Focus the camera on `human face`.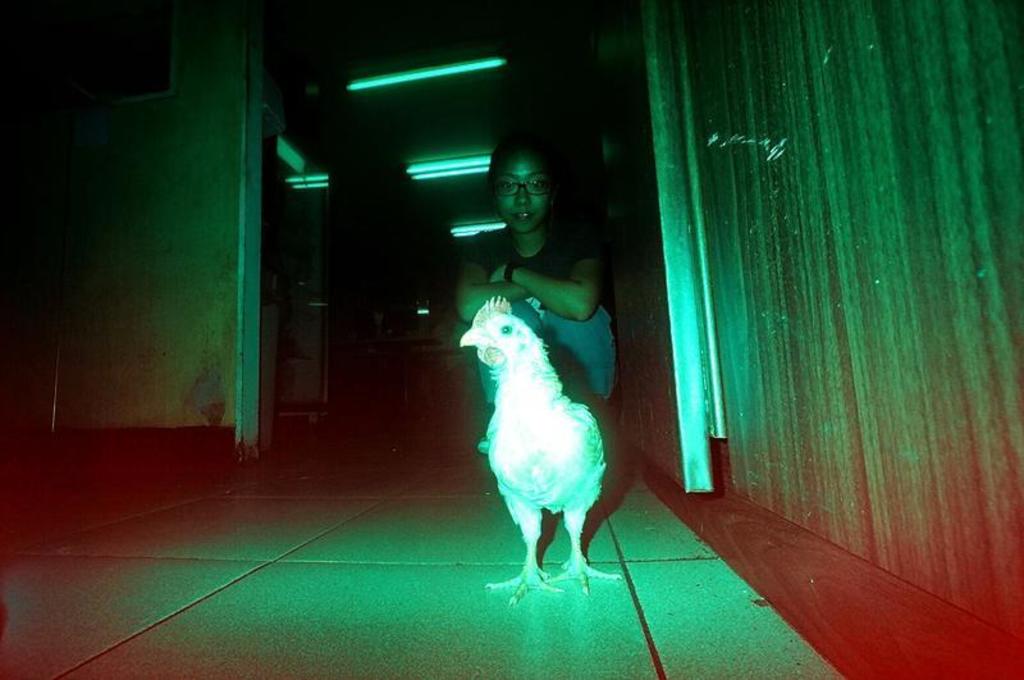
Focus region: l=490, t=155, r=556, b=236.
